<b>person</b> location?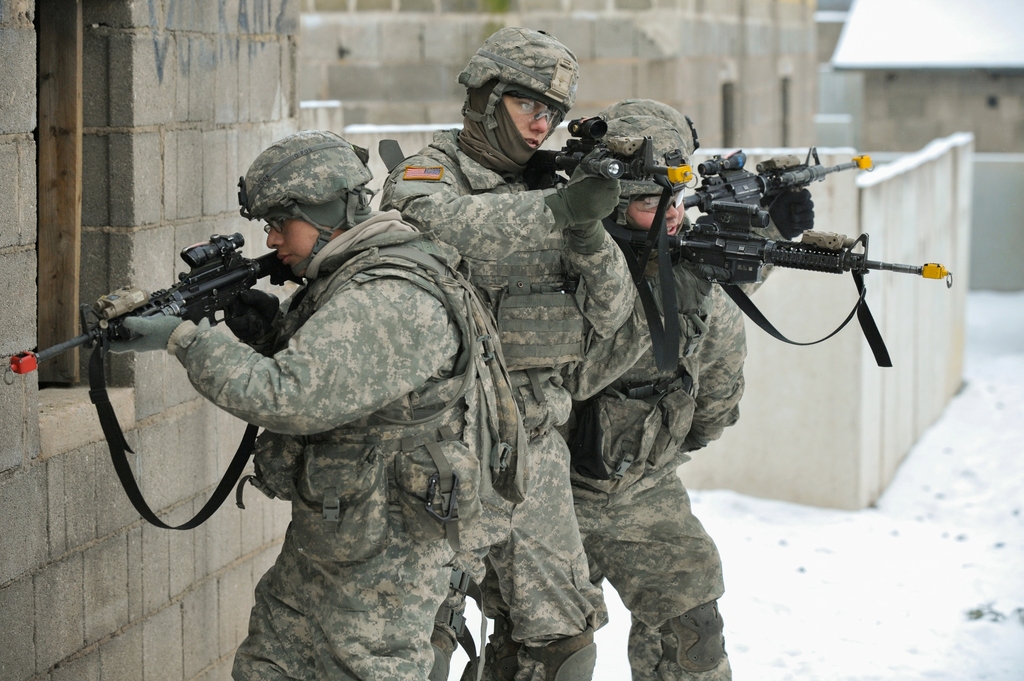
bbox(561, 99, 814, 680)
